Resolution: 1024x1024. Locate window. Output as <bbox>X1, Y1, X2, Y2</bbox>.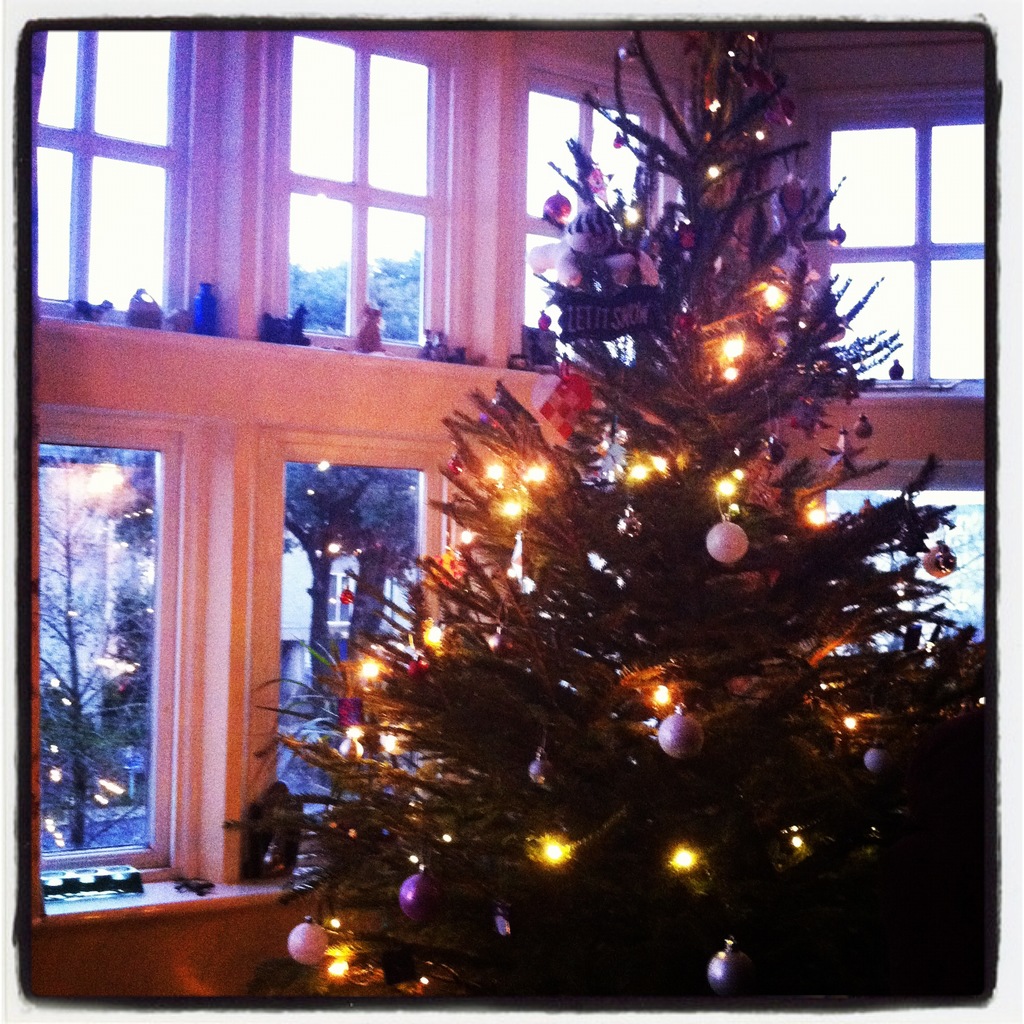
<bbox>795, 97, 993, 395</bbox>.
